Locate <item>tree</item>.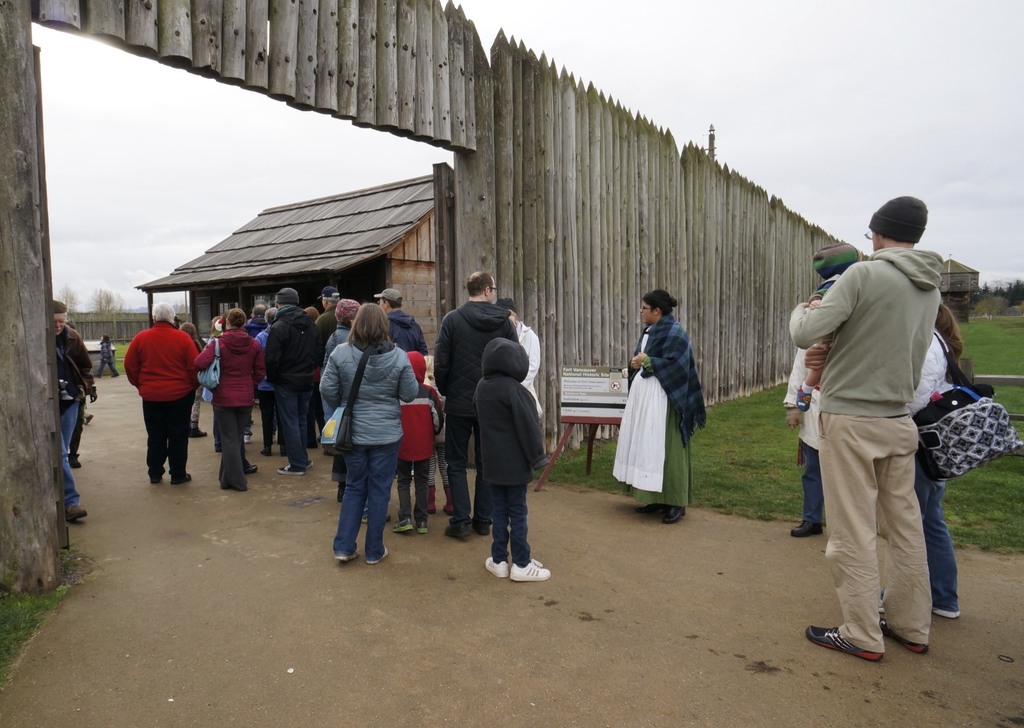
Bounding box: region(86, 282, 118, 321).
